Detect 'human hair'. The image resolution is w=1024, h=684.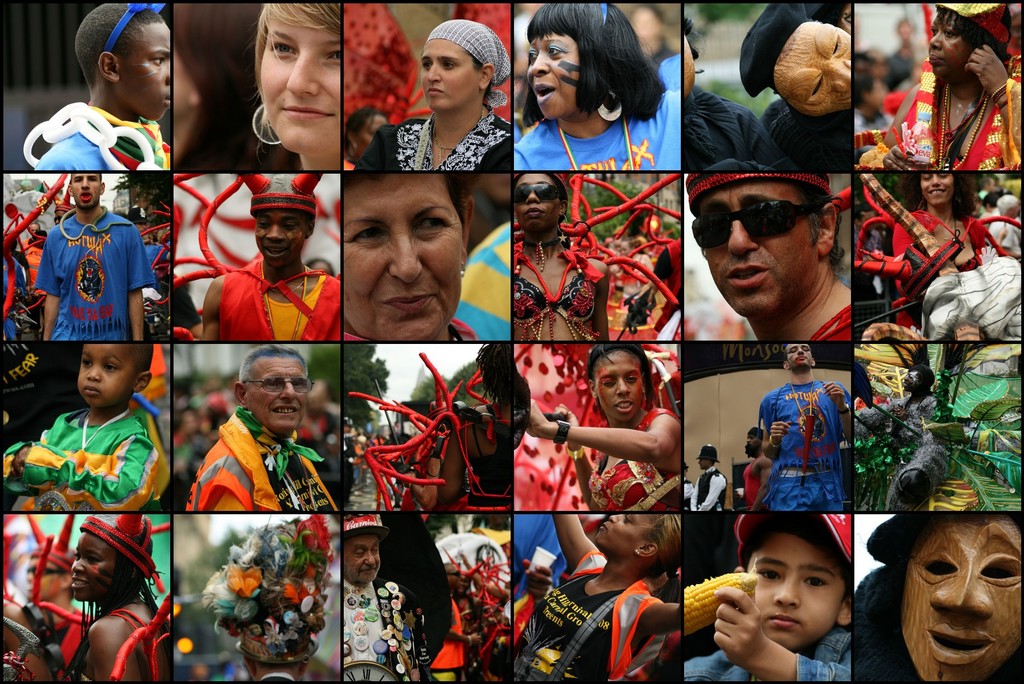
893/172/980/222.
